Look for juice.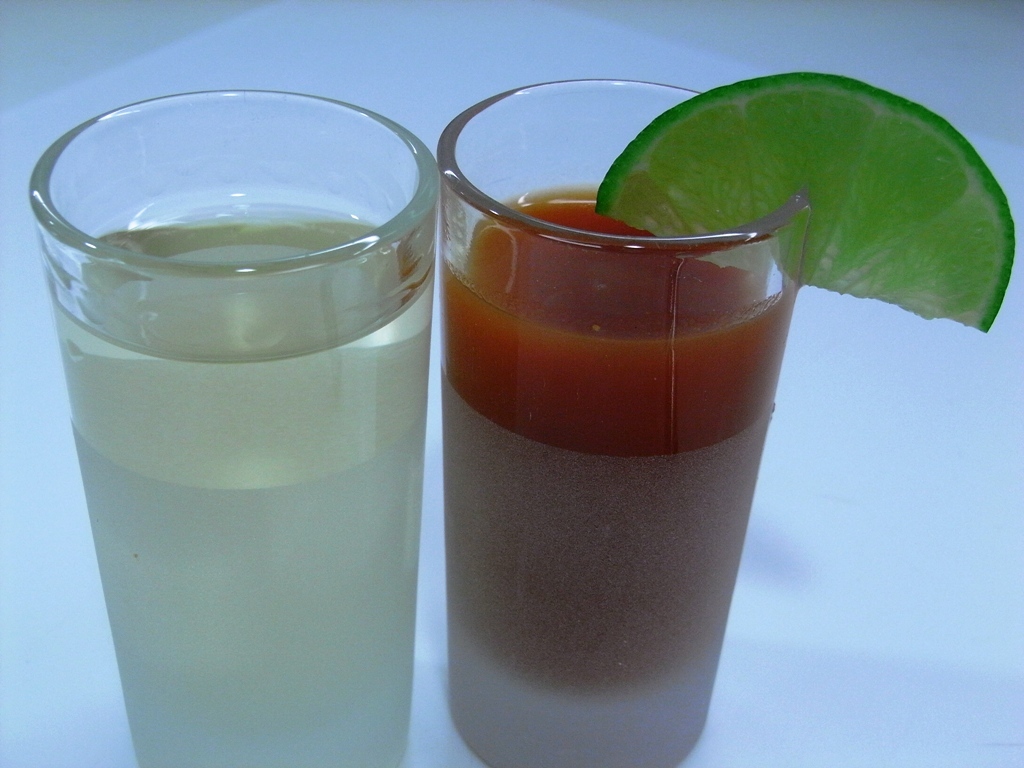
Found: crop(55, 204, 429, 767).
